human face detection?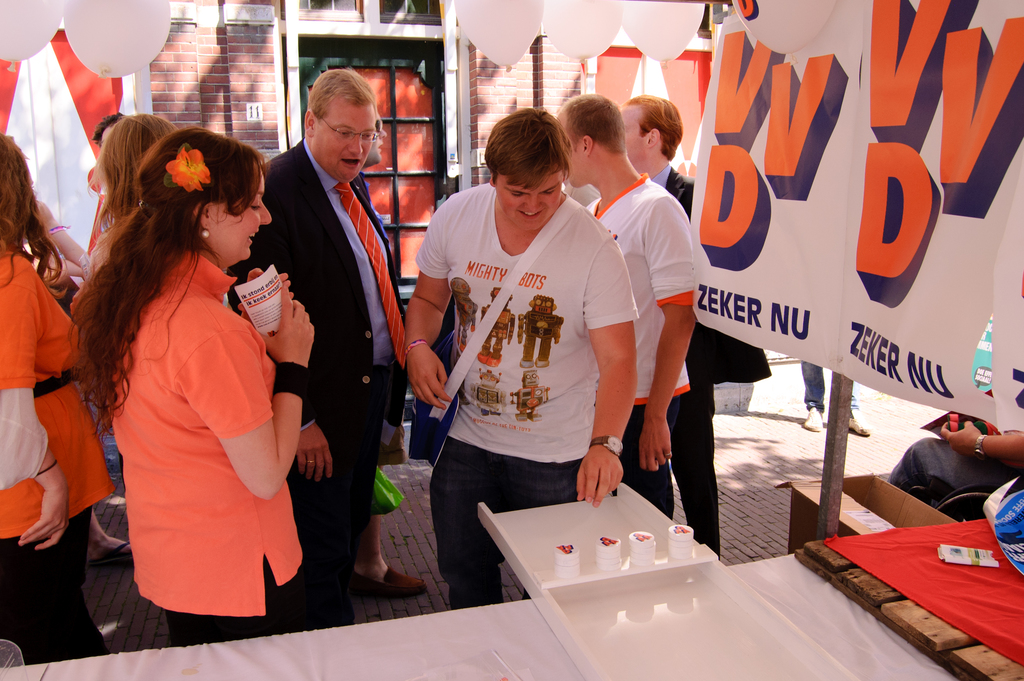
<region>619, 102, 650, 167</region>
